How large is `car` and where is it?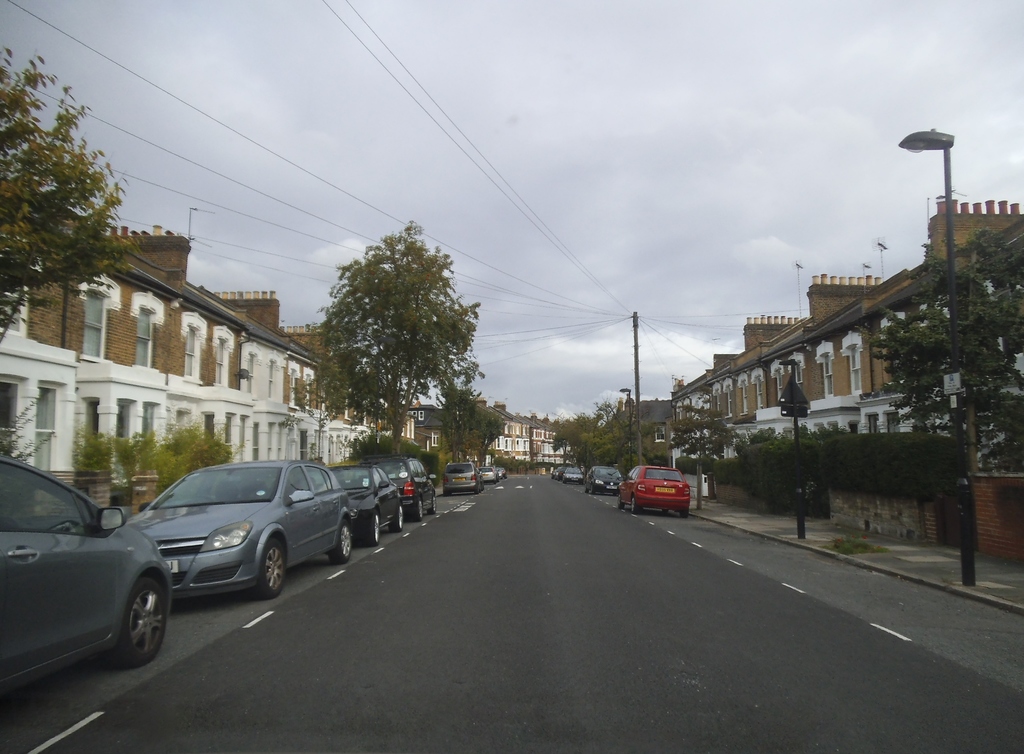
Bounding box: [430, 460, 486, 499].
